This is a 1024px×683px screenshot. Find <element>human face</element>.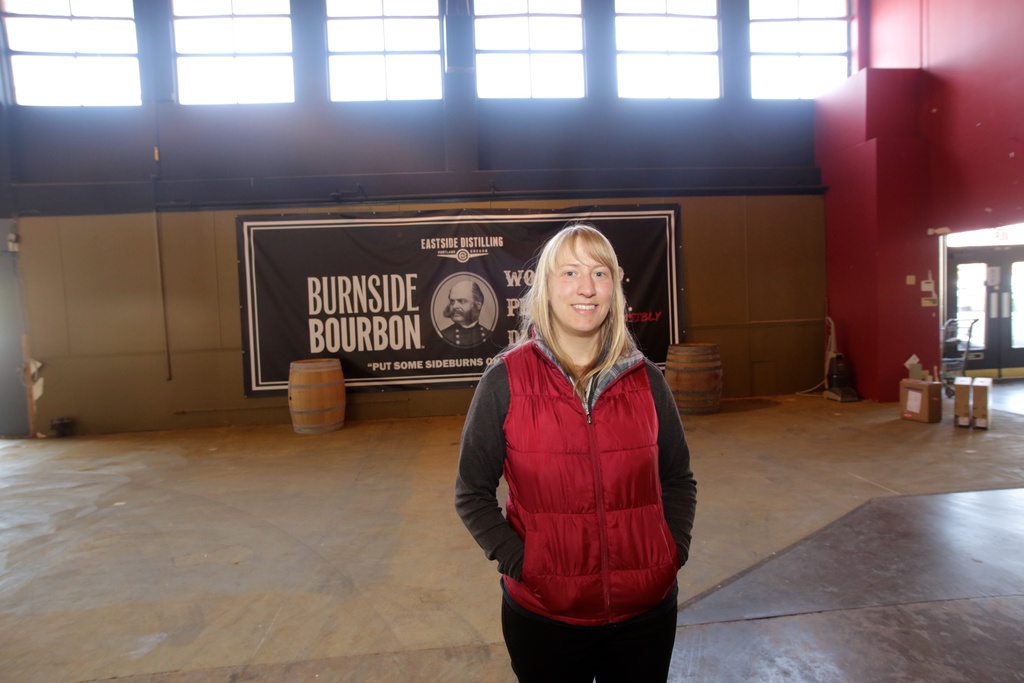
Bounding box: 450, 286, 476, 324.
